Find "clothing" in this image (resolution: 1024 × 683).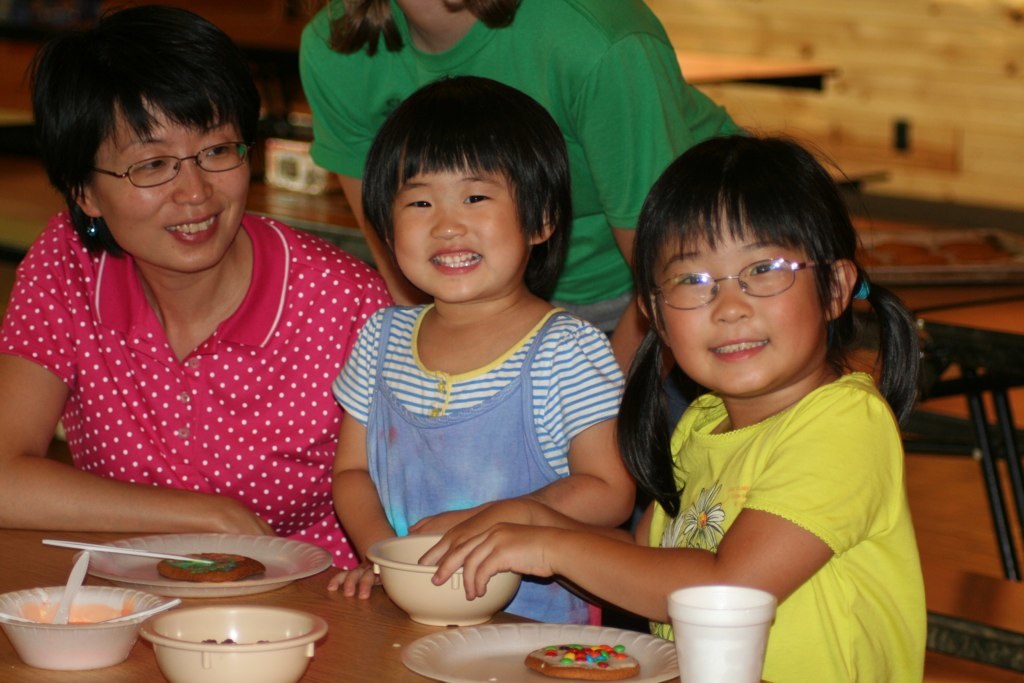
7/179/412/572.
